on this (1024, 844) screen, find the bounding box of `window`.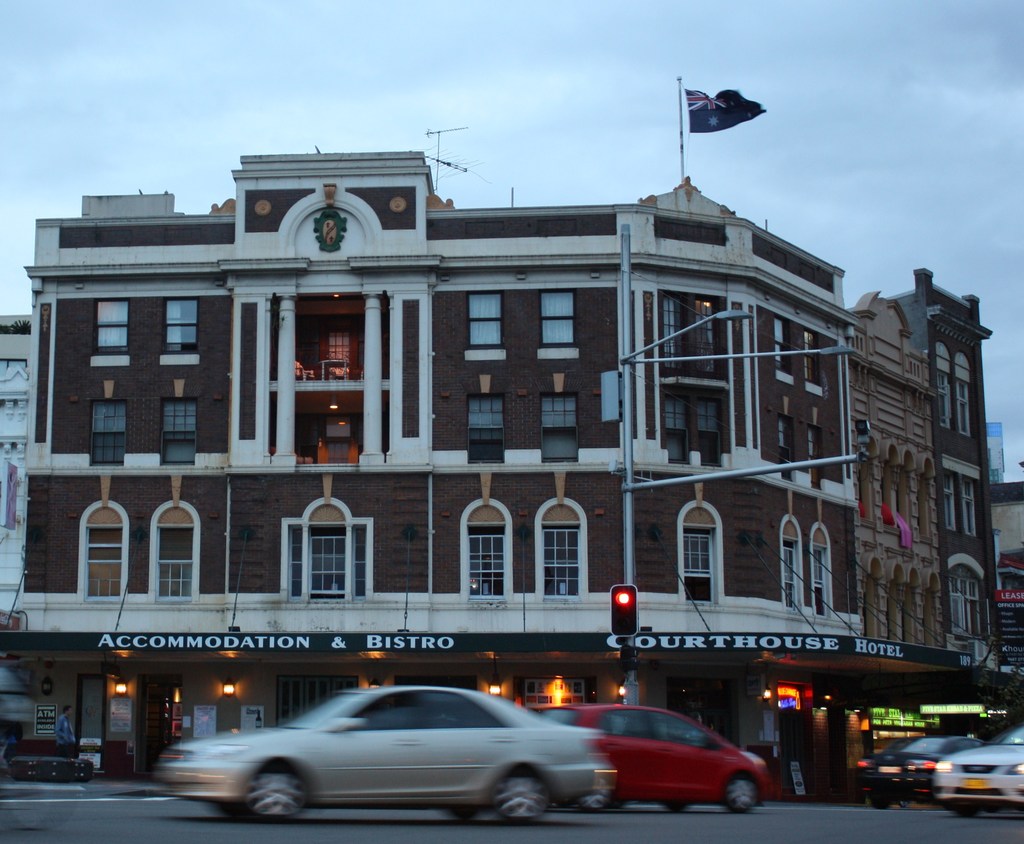
Bounding box: bbox(655, 294, 736, 372).
